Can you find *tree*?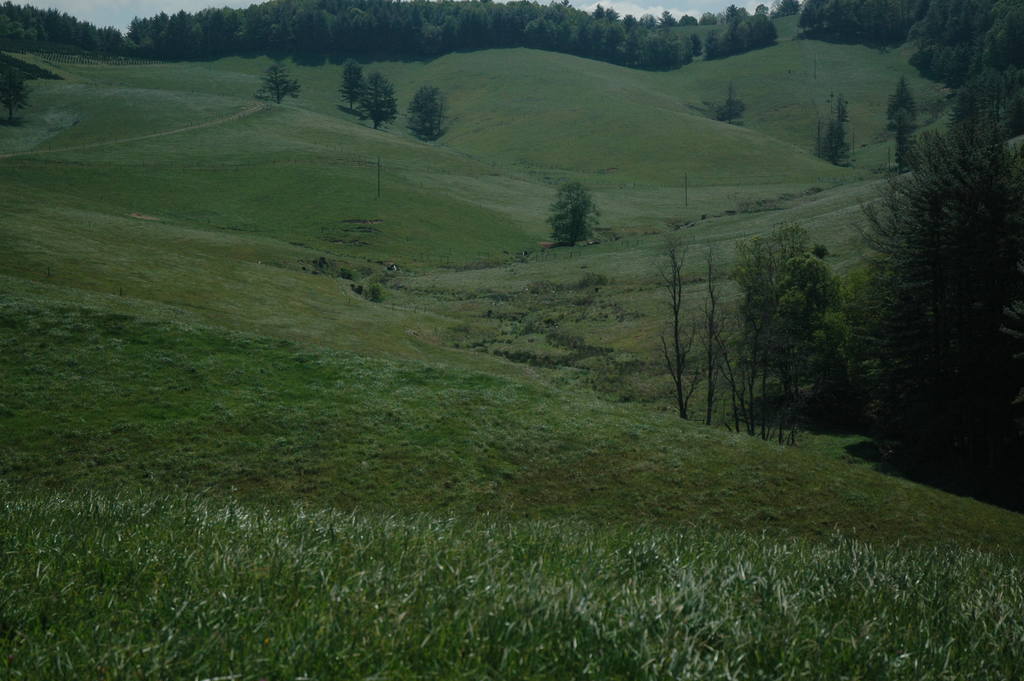
Yes, bounding box: crop(810, 94, 866, 175).
